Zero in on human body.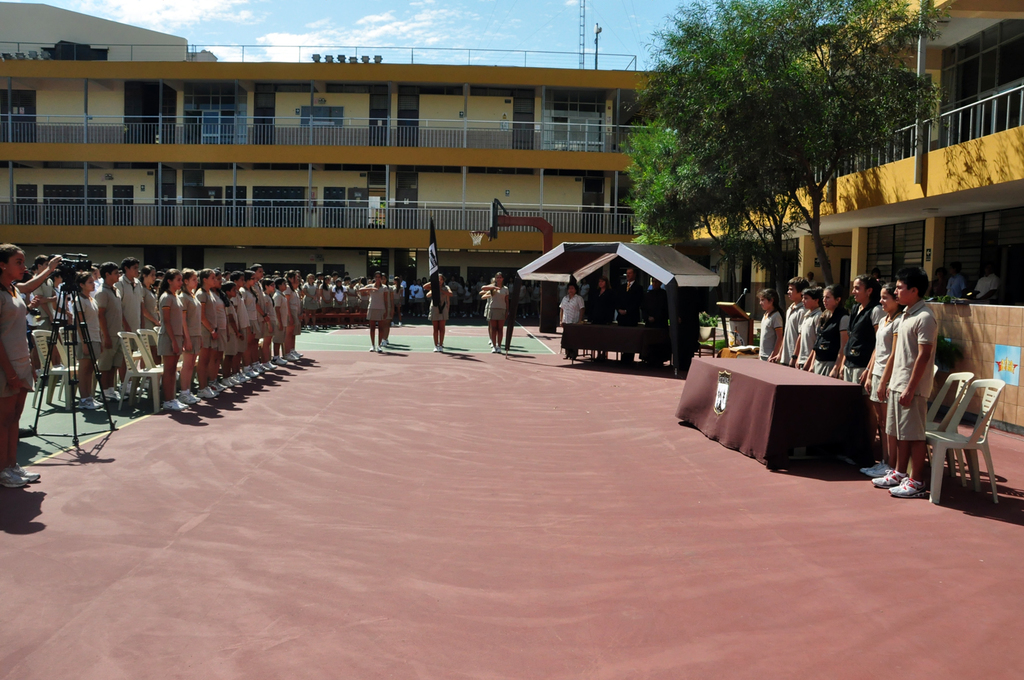
Zeroed in: locate(791, 311, 821, 366).
